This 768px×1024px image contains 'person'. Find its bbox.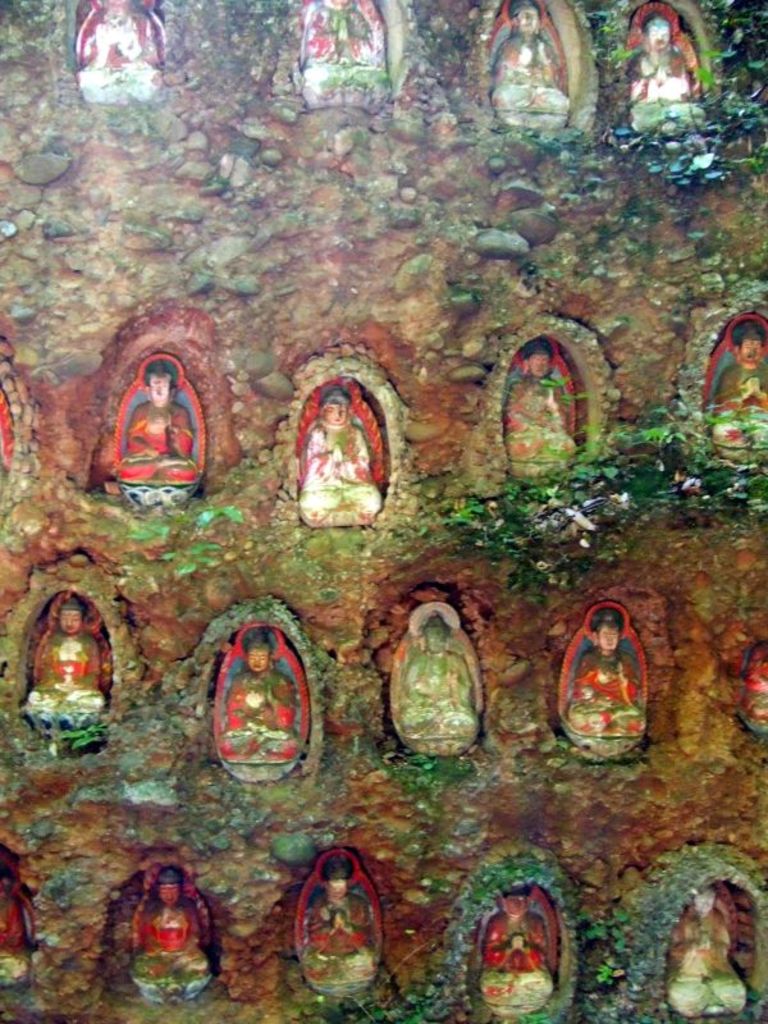
locate(210, 627, 310, 769).
